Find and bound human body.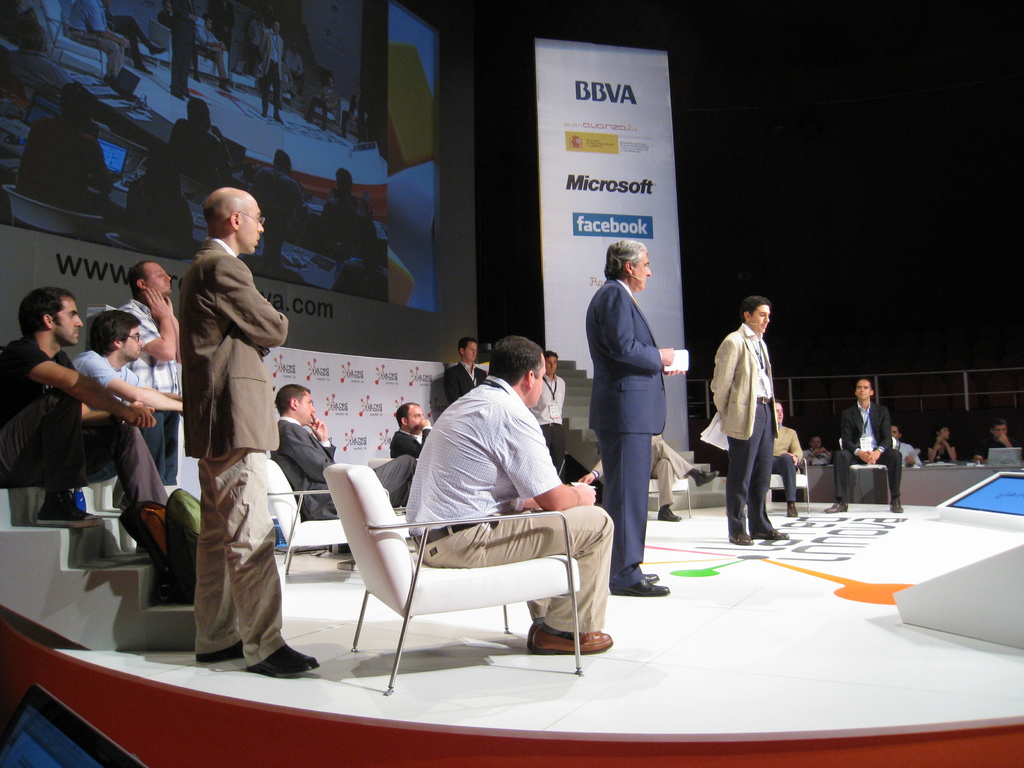
Bound: 104:4:168:75.
